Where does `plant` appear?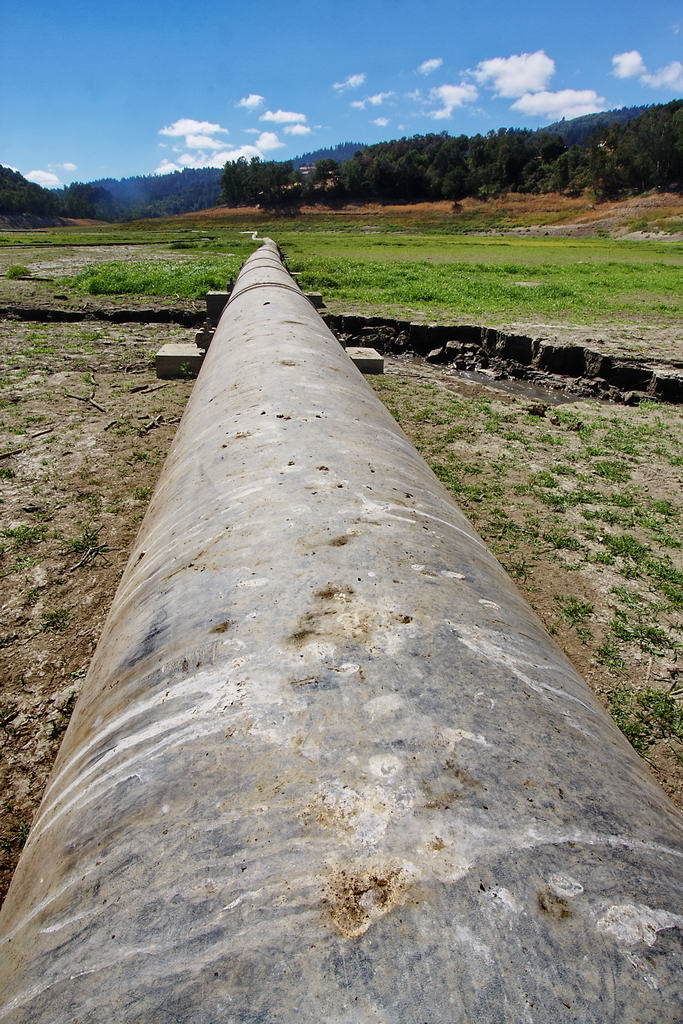
Appears at left=2, top=841, right=17, bottom=852.
